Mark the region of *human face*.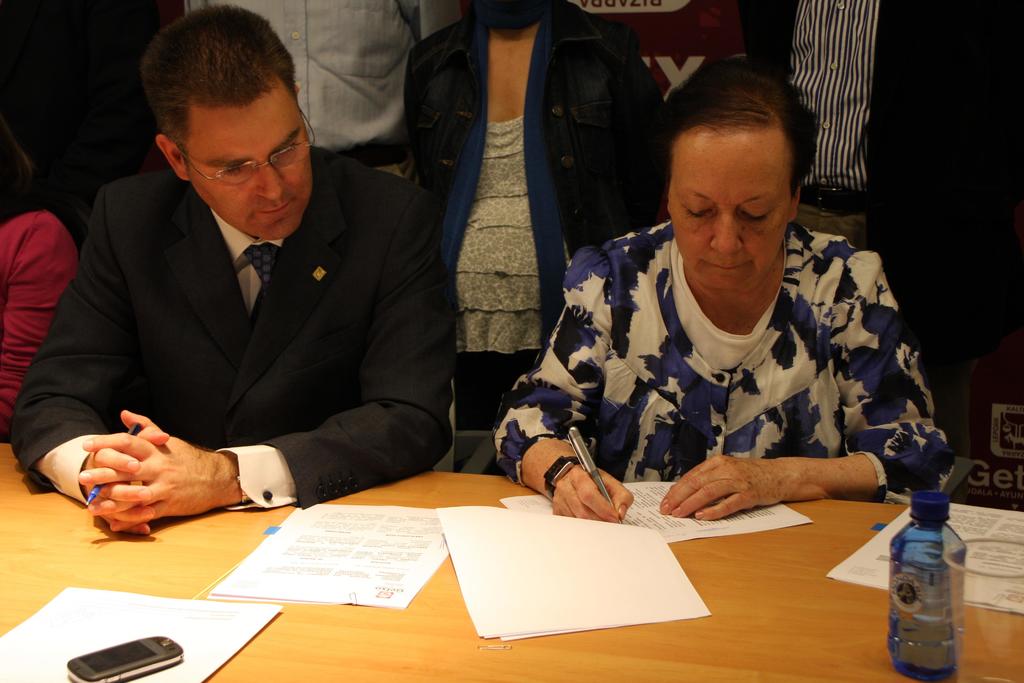
Region: region(184, 84, 311, 240).
